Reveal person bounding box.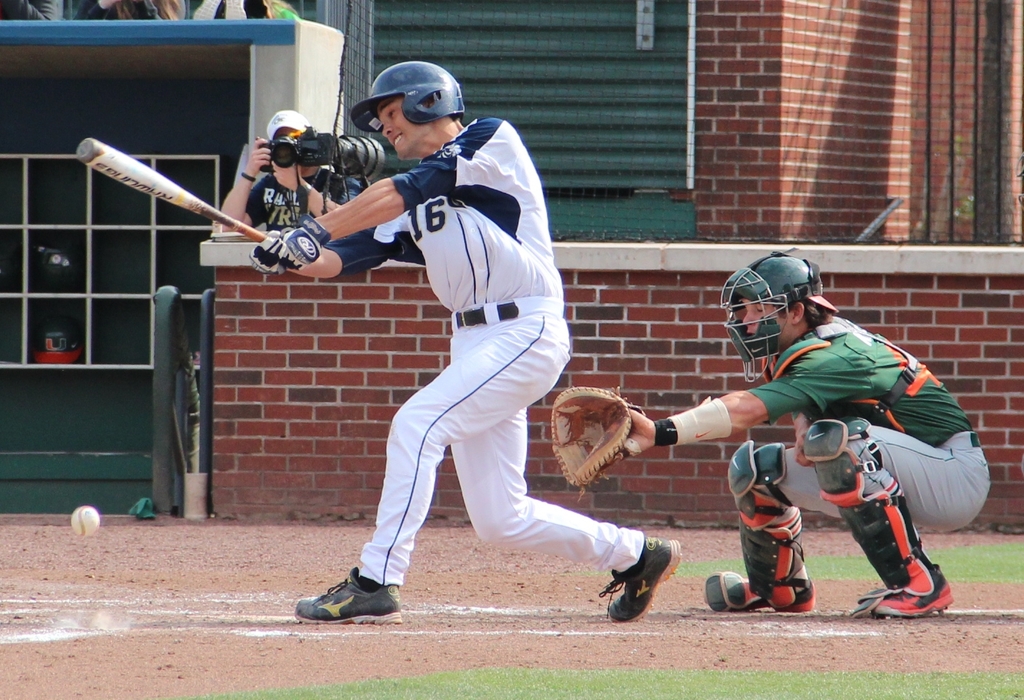
Revealed: {"left": 0, "top": 0, "right": 59, "bottom": 19}.
